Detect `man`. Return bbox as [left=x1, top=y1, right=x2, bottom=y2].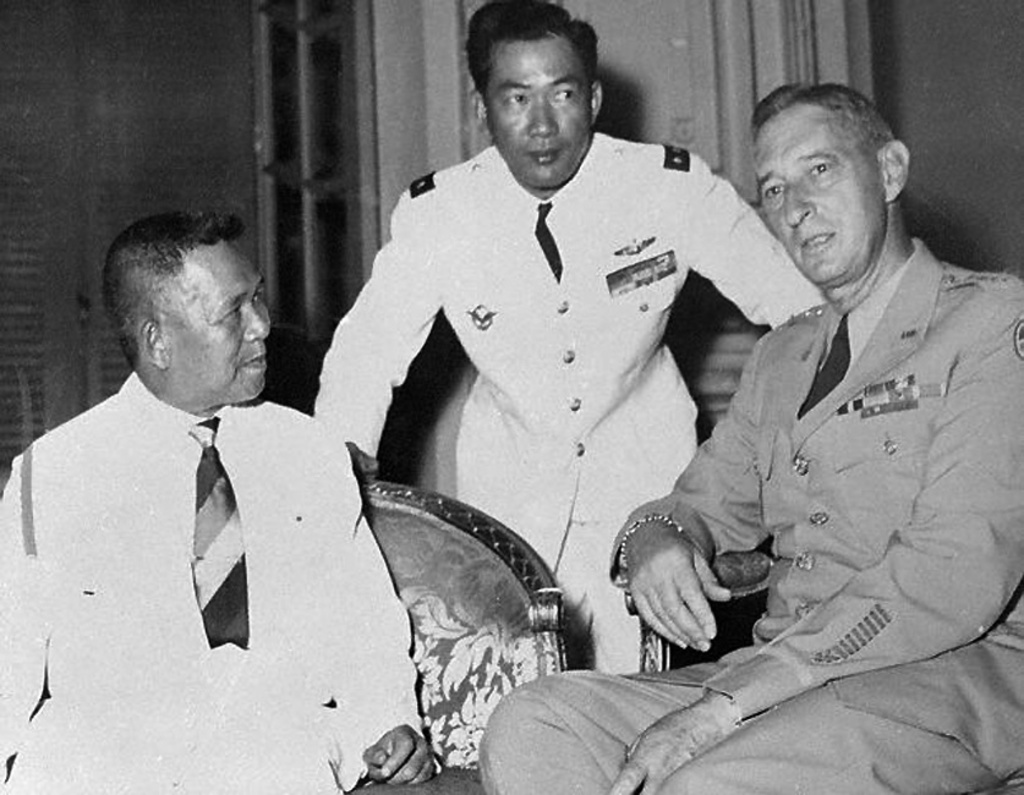
[left=313, top=0, right=833, bottom=667].
